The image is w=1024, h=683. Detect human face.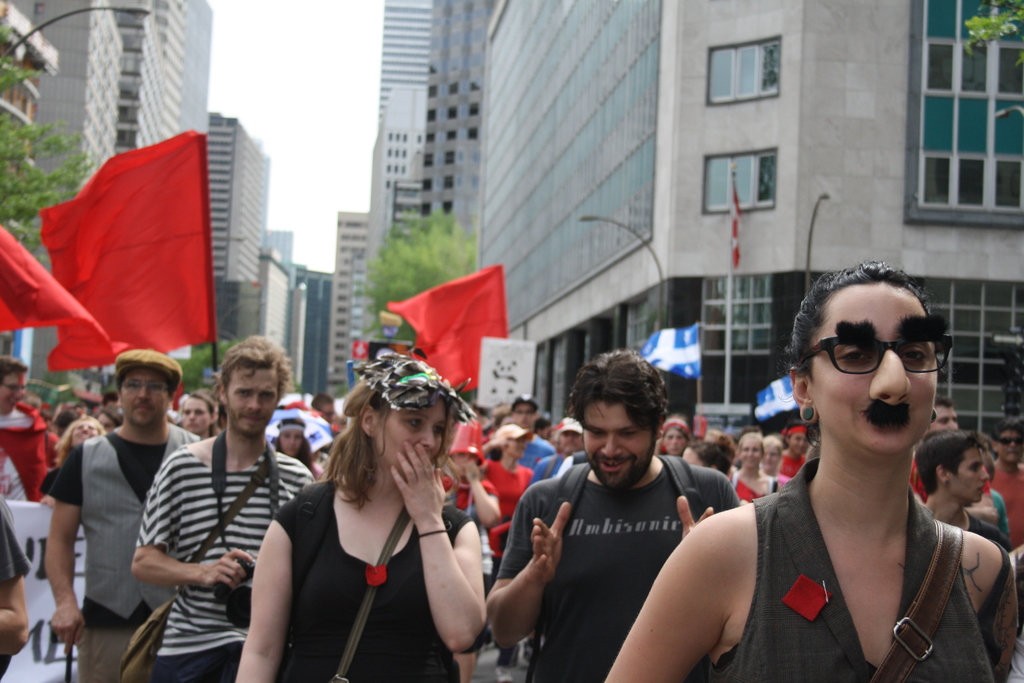
Detection: {"left": 951, "top": 447, "right": 989, "bottom": 501}.
